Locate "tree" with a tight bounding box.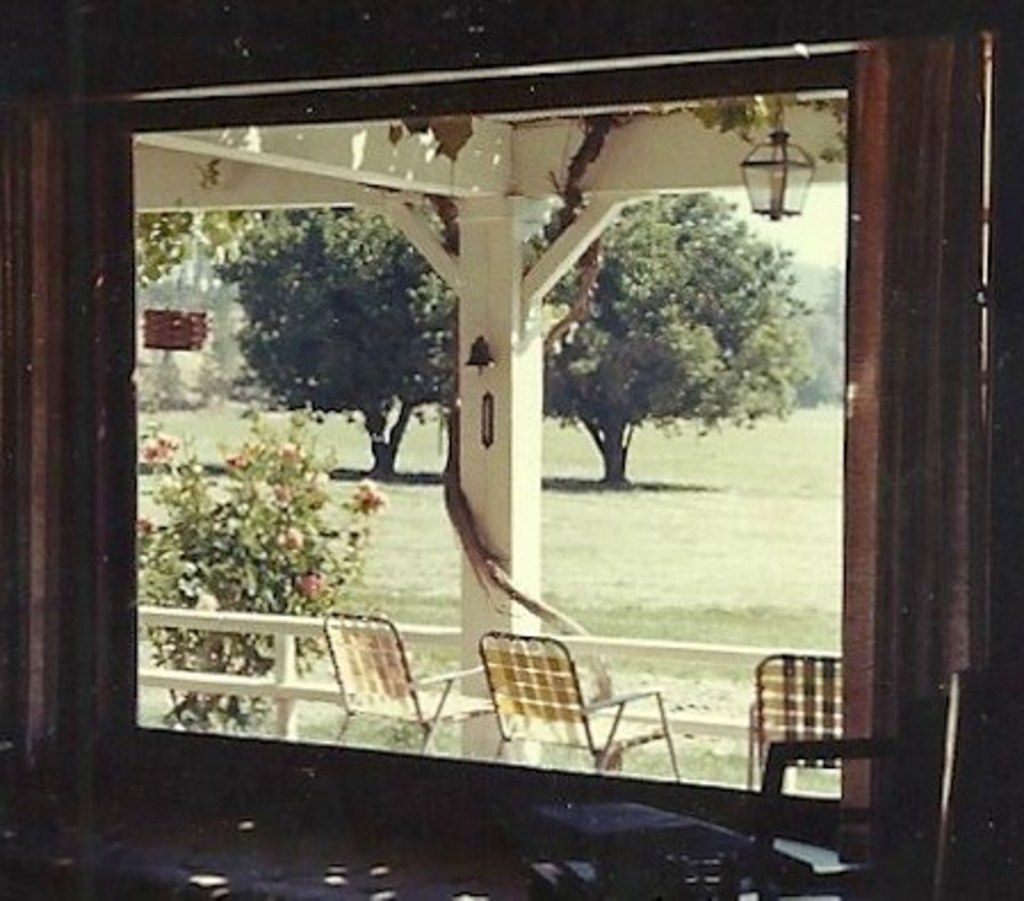
{"x1": 146, "y1": 235, "x2": 246, "y2": 401}.
